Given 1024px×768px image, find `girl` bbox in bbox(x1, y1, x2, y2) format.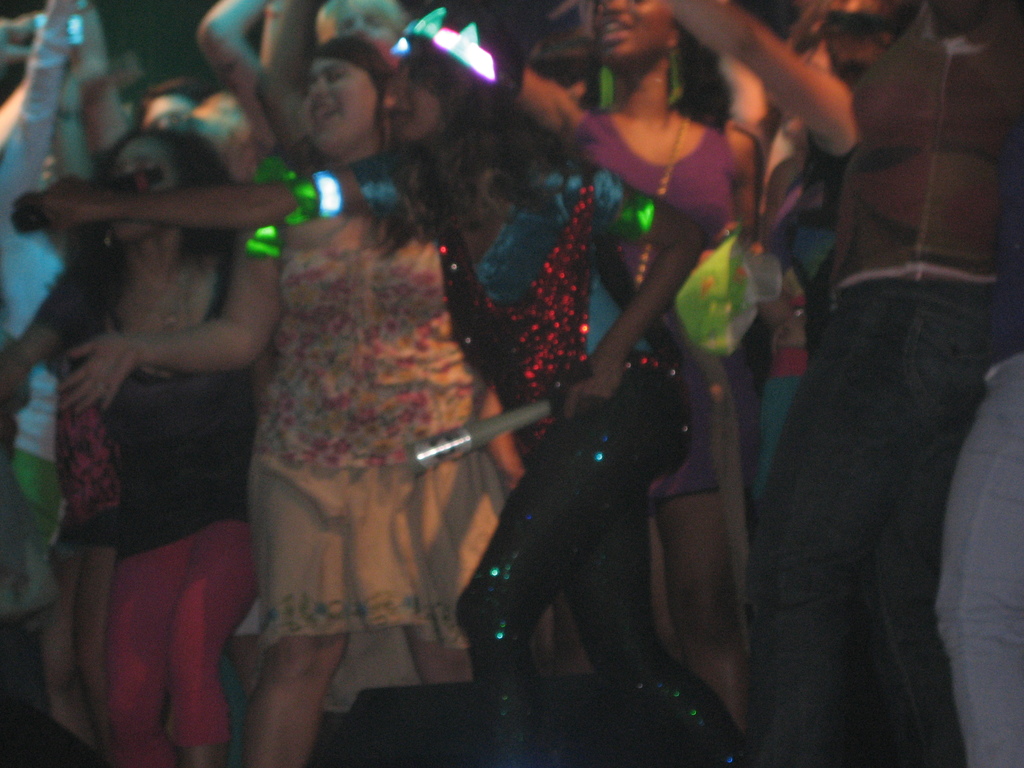
bbox(42, 0, 749, 767).
